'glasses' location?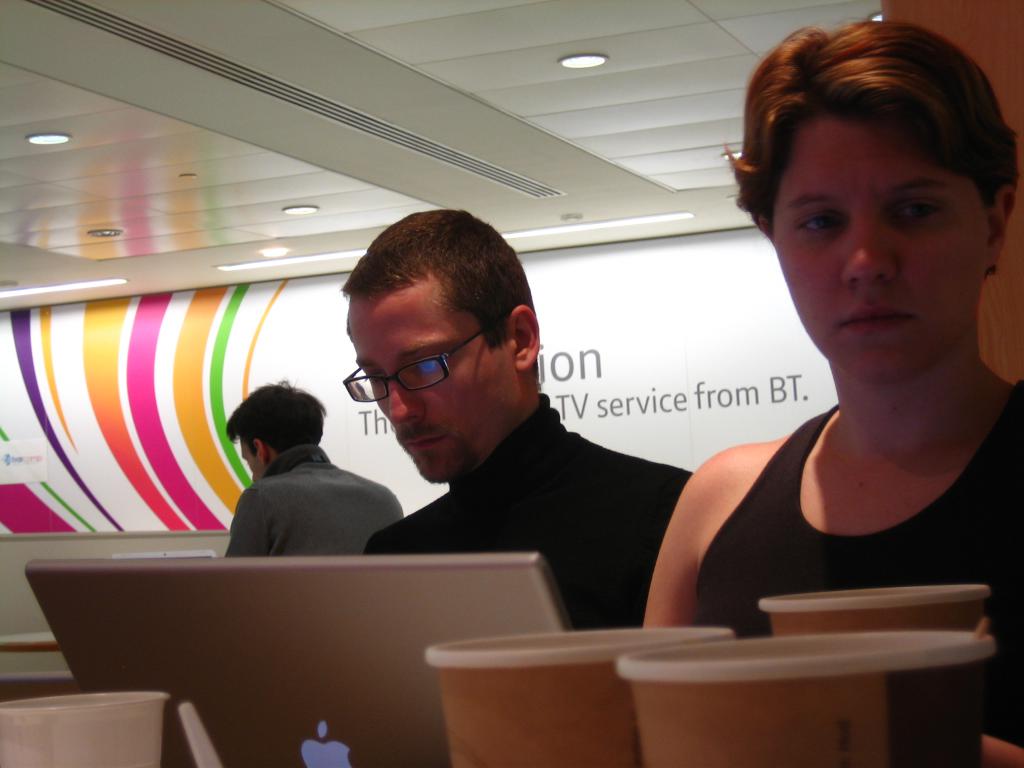
<box>337,317,493,404</box>
